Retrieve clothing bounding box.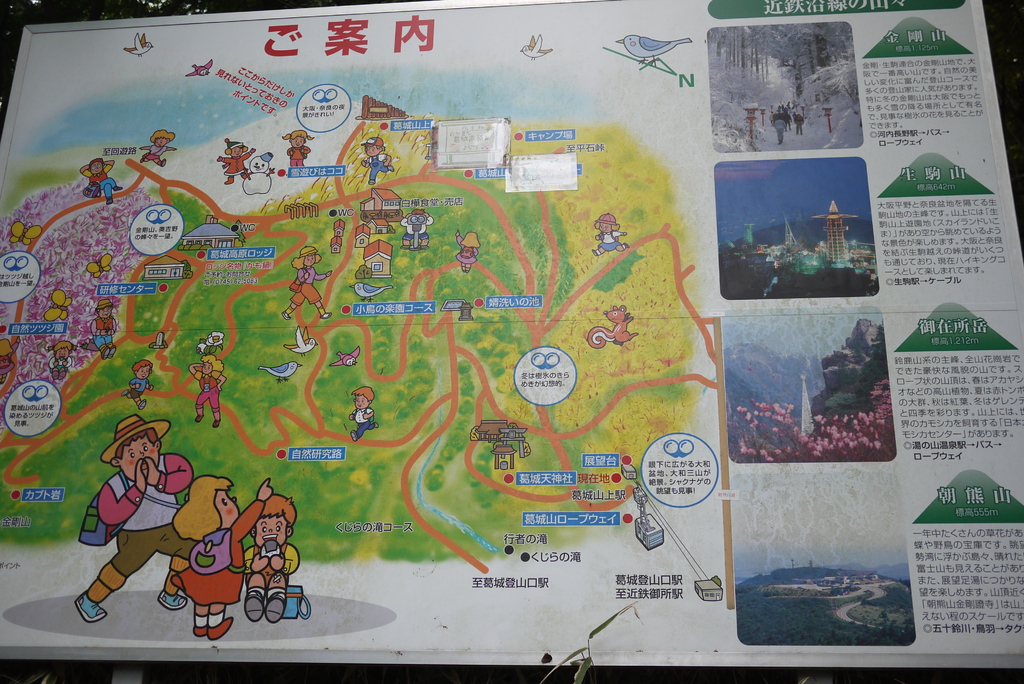
Bounding box: left=283, top=266, right=330, bottom=305.
